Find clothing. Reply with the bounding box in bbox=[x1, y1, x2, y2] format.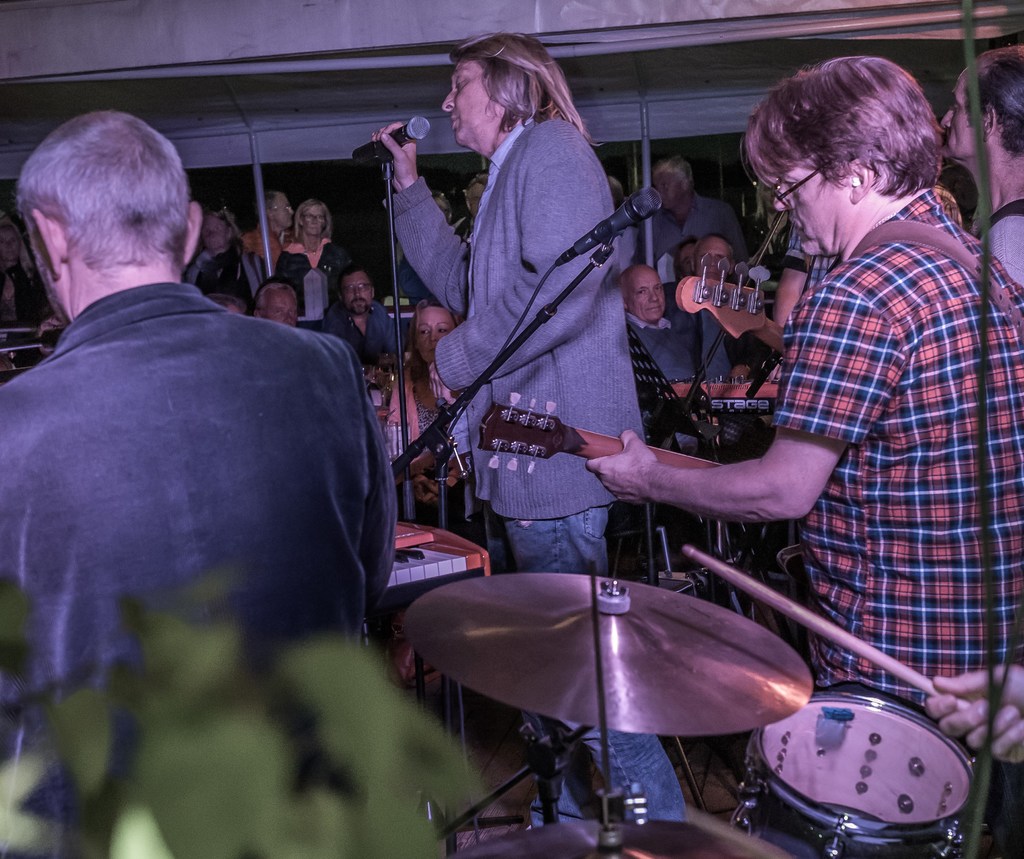
bbox=[669, 274, 770, 423].
